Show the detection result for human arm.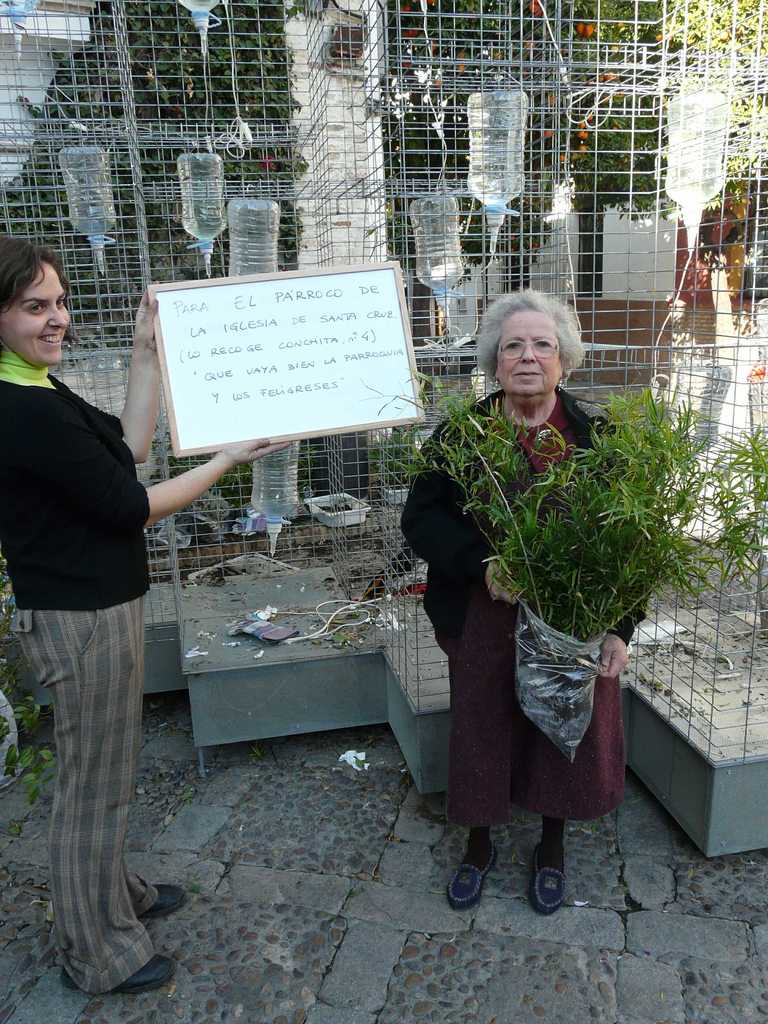
45:274:164:461.
